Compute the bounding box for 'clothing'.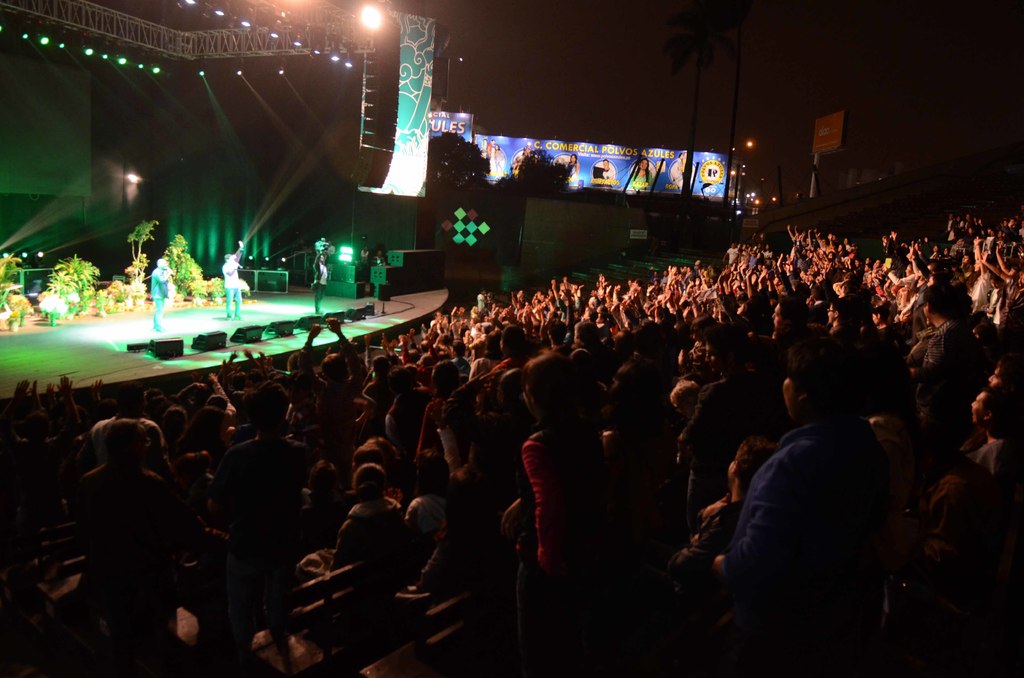
[x1=522, y1=418, x2=626, y2=592].
